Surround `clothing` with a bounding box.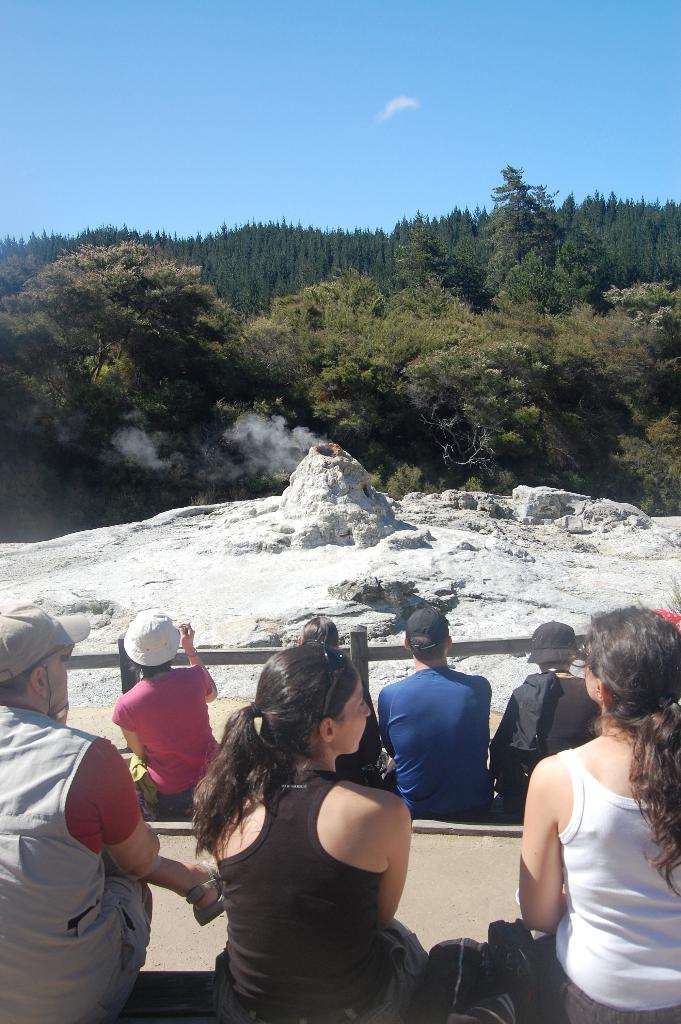
pyautogui.locateOnScreen(481, 676, 596, 806).
